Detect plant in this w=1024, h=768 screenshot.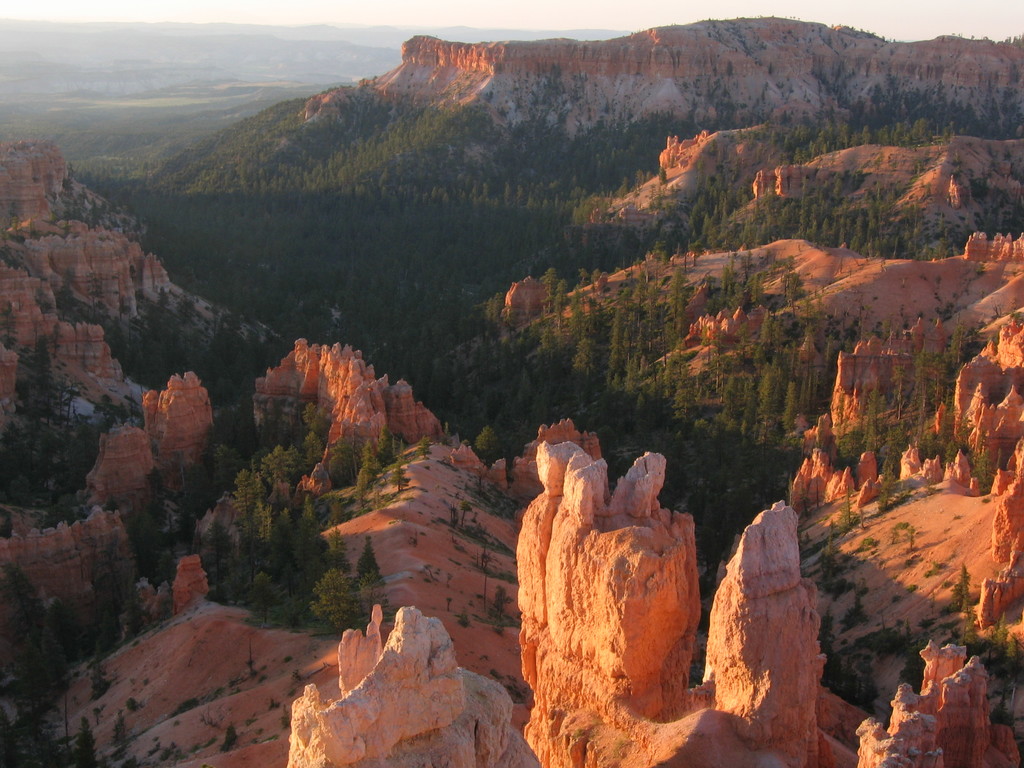
Detection: <box>262,732,279,744</box>.
